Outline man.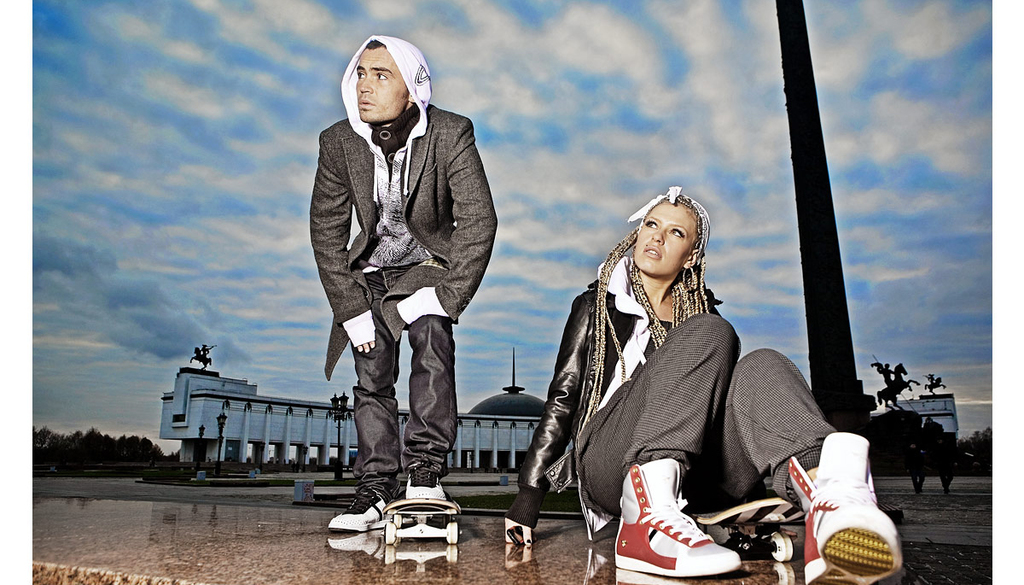
Outline: bbox=(298, 57, 497, 521).
